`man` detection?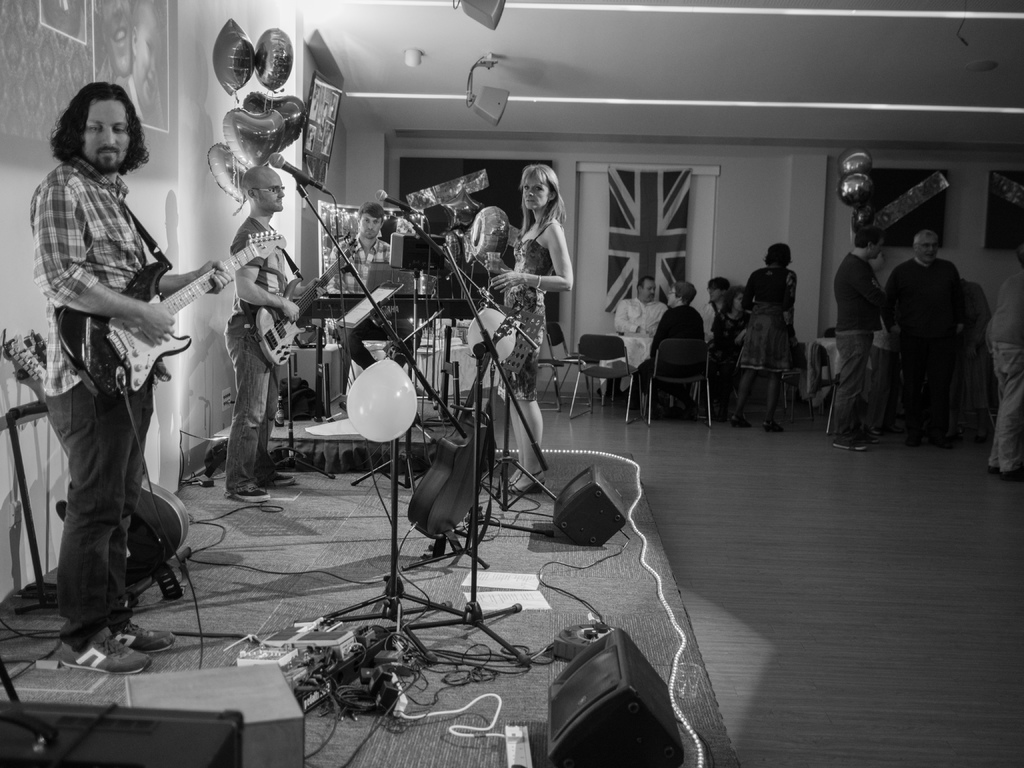
region(881, 212, 996, 453)
